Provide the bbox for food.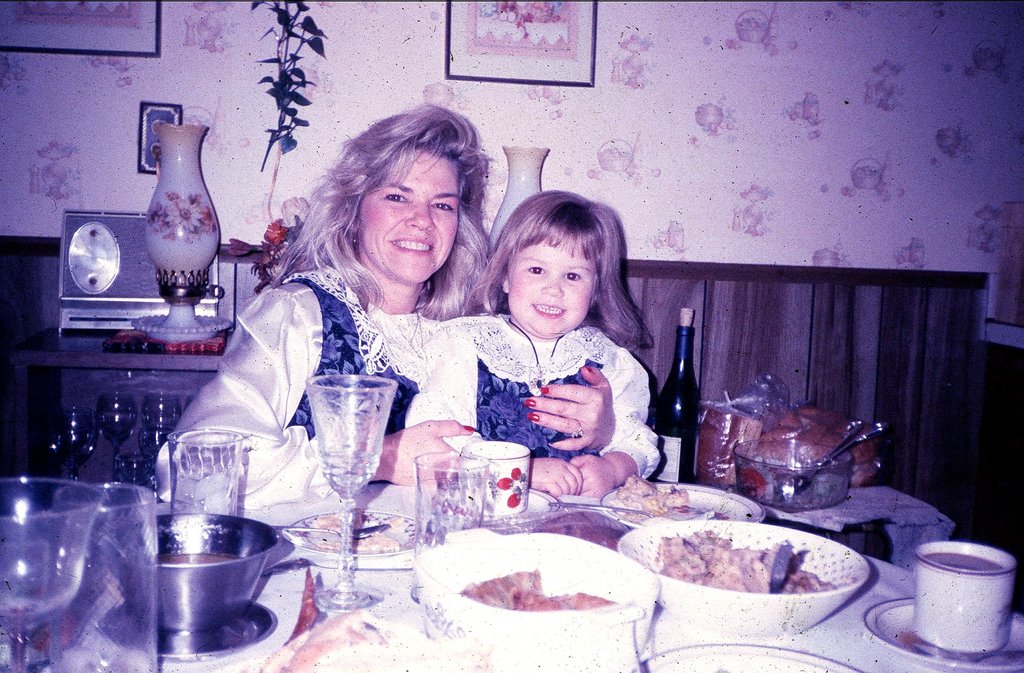
locate(612, 473, 689, 514).
